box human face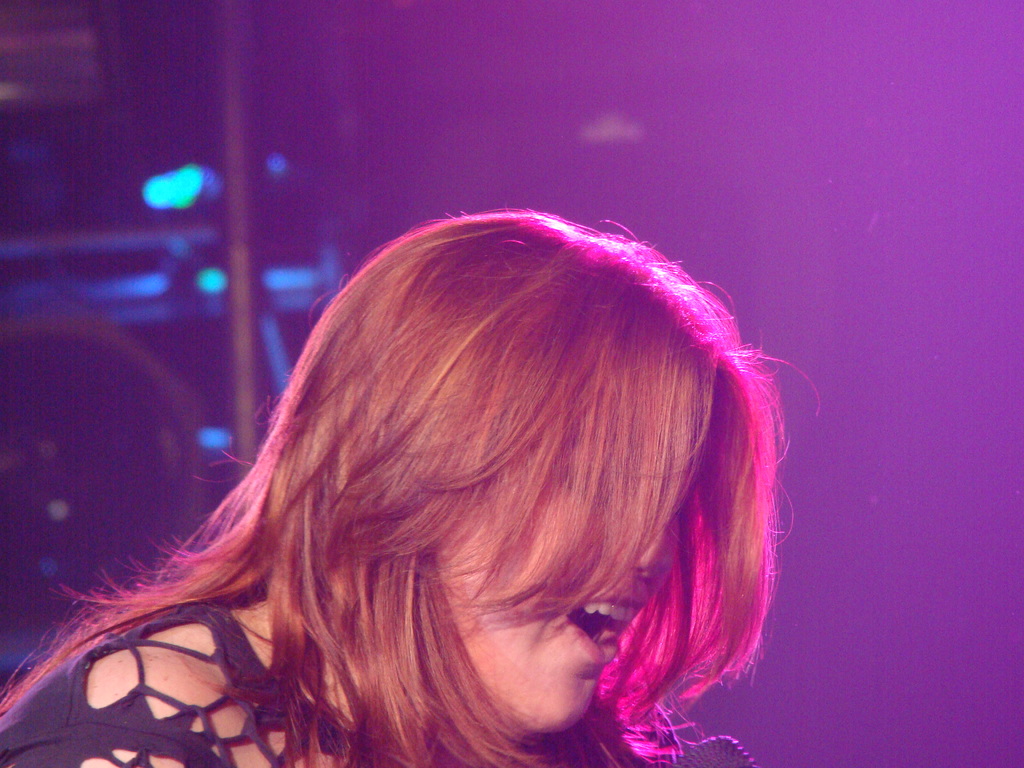
region(435, 439, 662, 732)
